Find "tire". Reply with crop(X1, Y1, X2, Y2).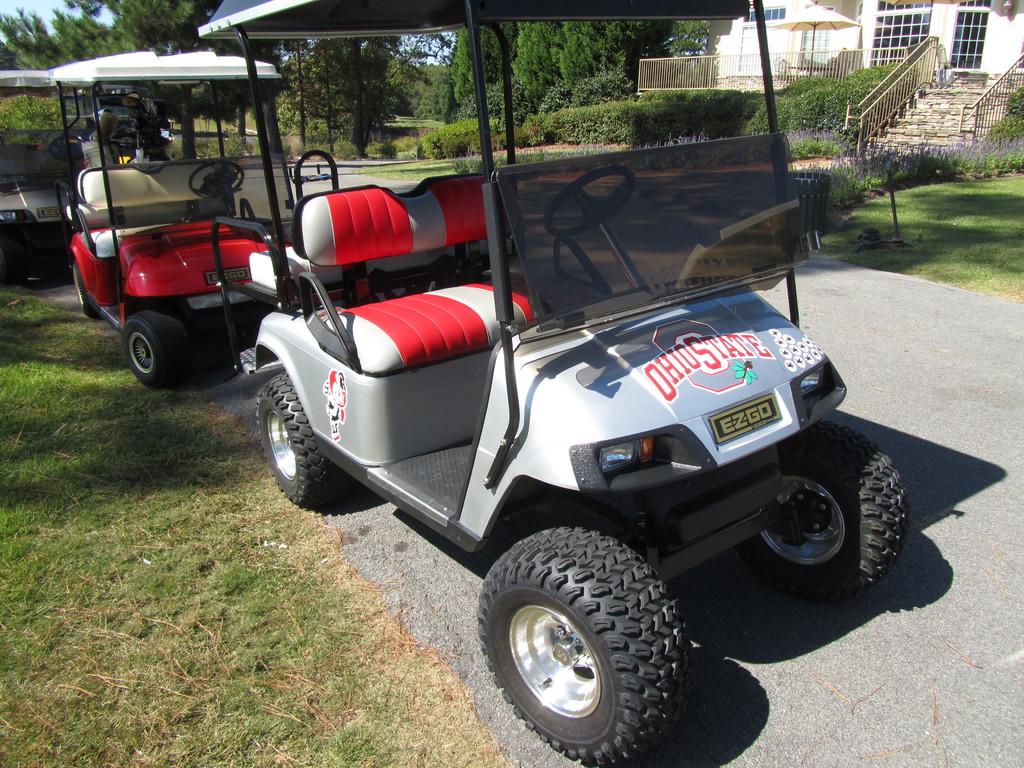
crop(0, 235, 26, 285).
